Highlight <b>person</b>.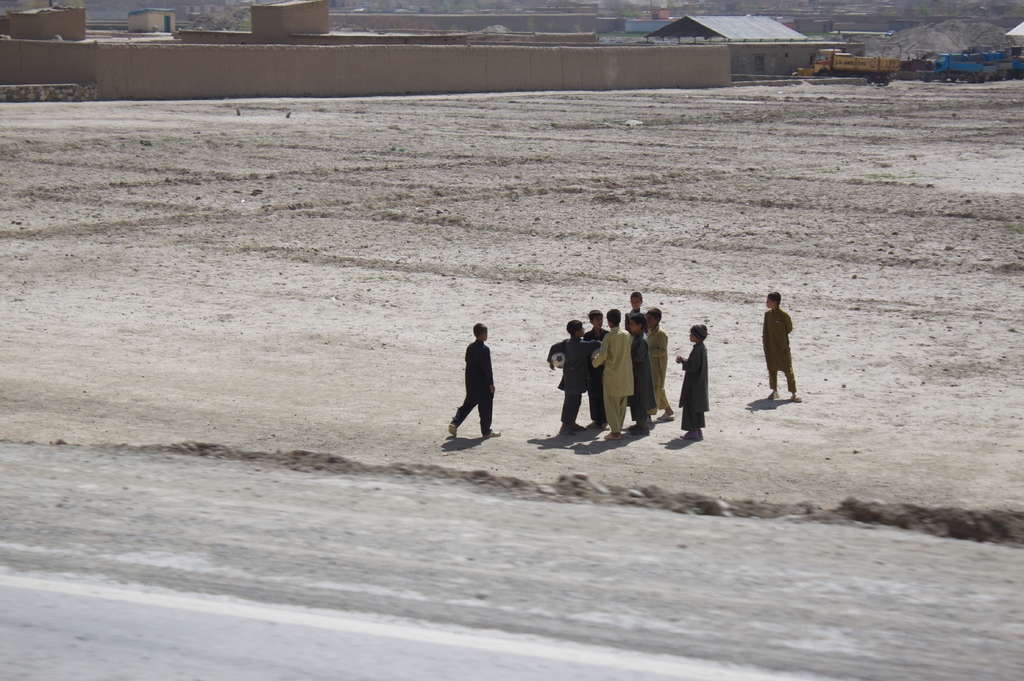
Highlighted region: (left=449, top=318, right=502, bottom=442).
